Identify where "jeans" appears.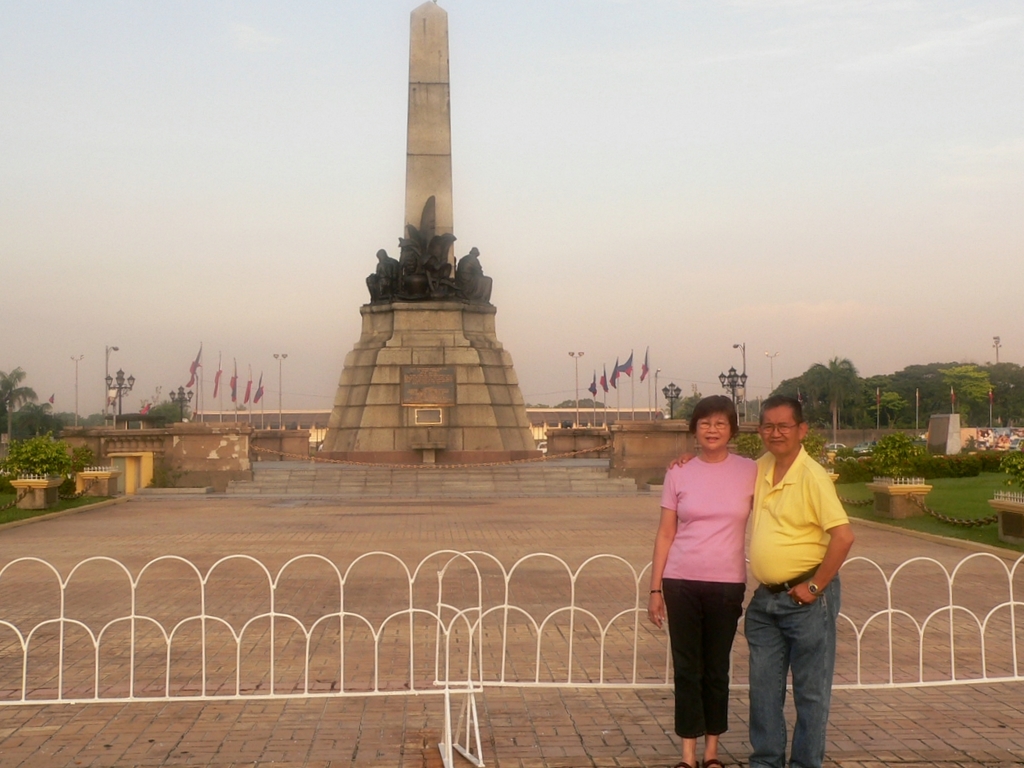
Appears at 746/594/847/764.
